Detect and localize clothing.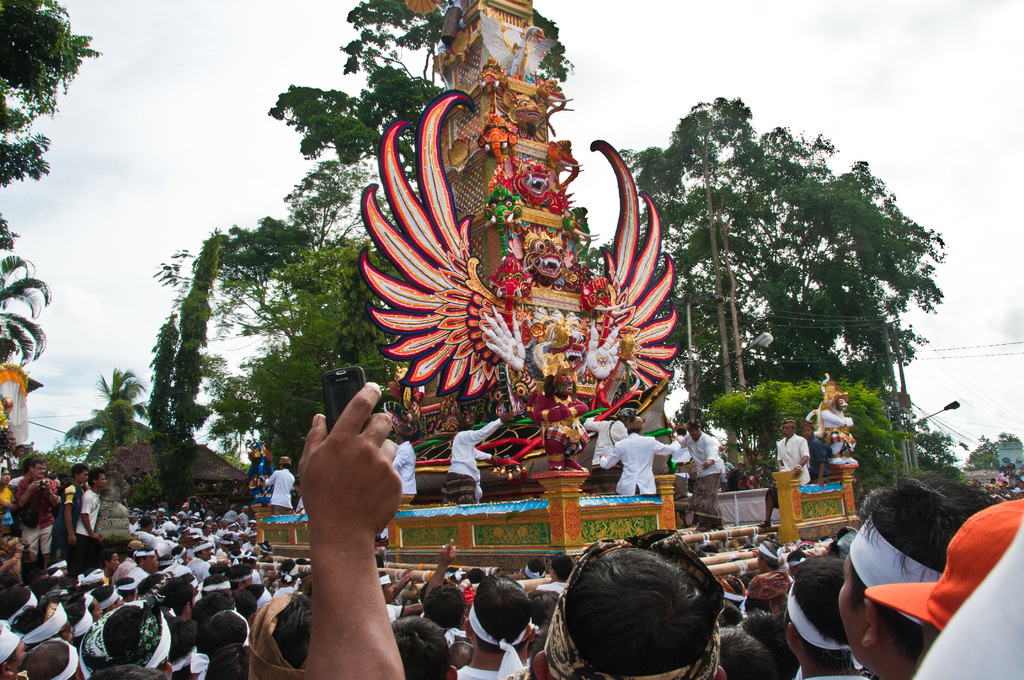
Localized at rect(765, 437, 811, 508).
